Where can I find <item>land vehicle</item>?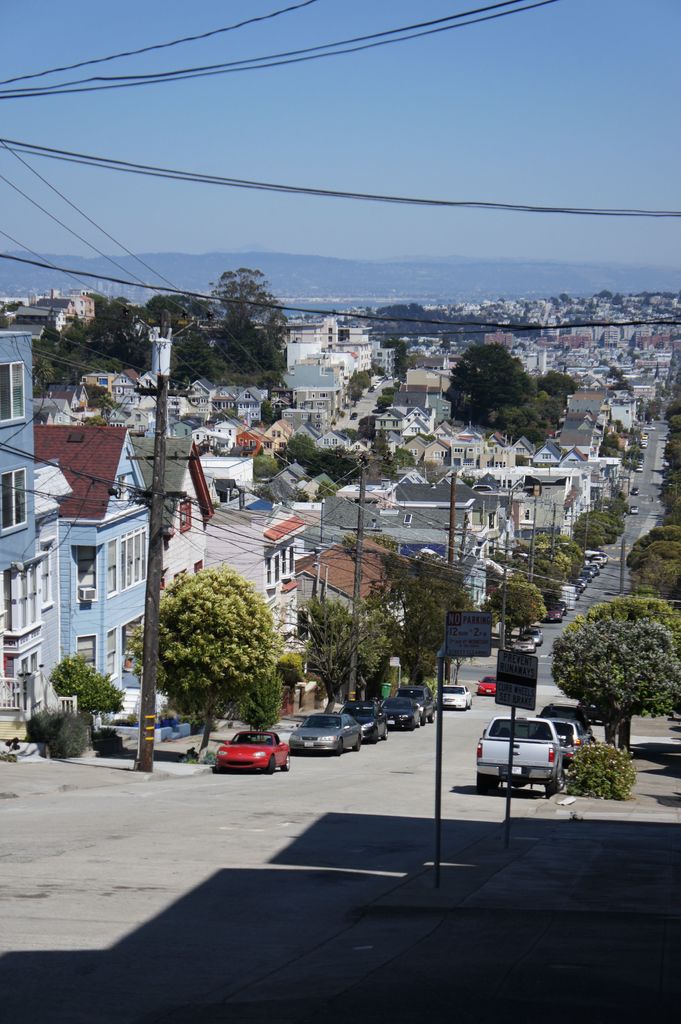
You can find it at box(521, 645, 531, 648).
